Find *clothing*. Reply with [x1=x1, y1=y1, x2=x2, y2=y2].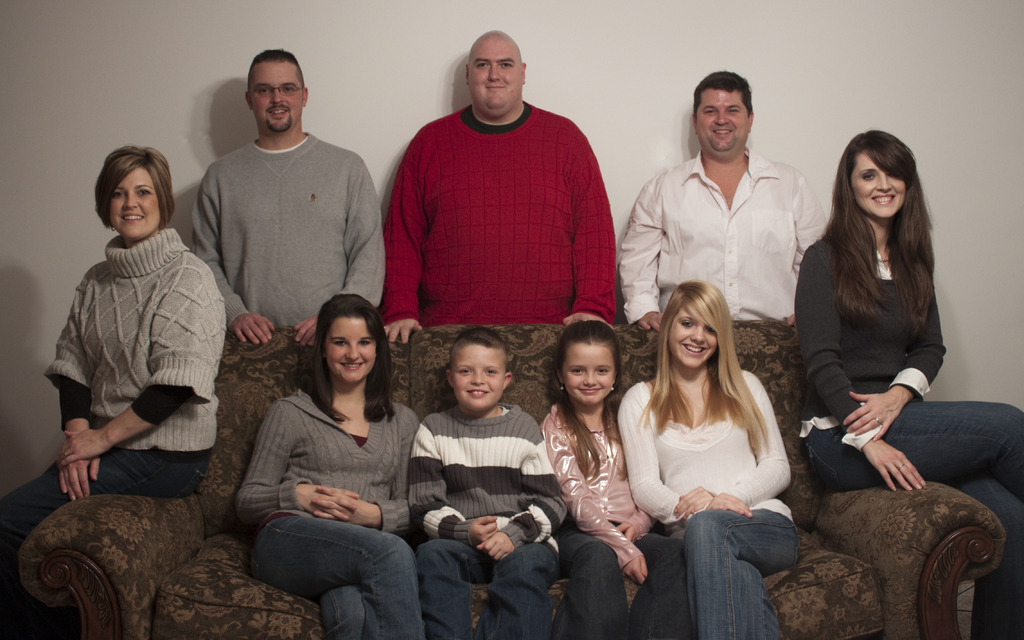
[x1=0, y1=236, x2=223, y2=546].
